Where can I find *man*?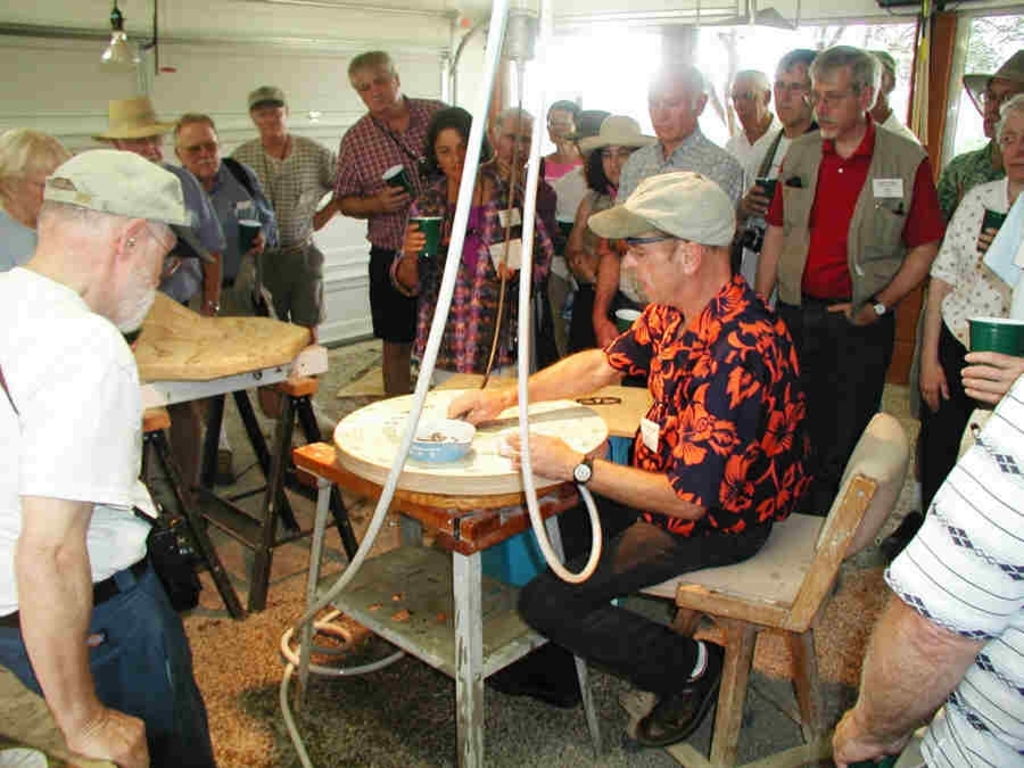
You can find it at BBox(726, 47, 824, 314).
